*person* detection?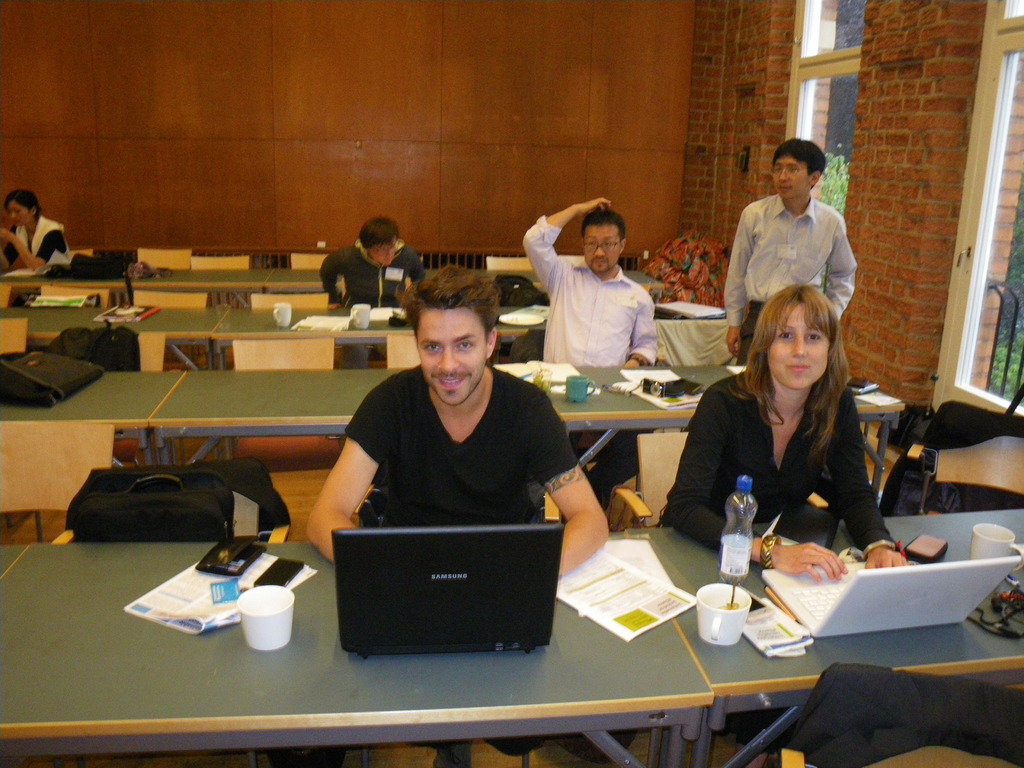
(left=664, top=284, right=907, bottom=767)
